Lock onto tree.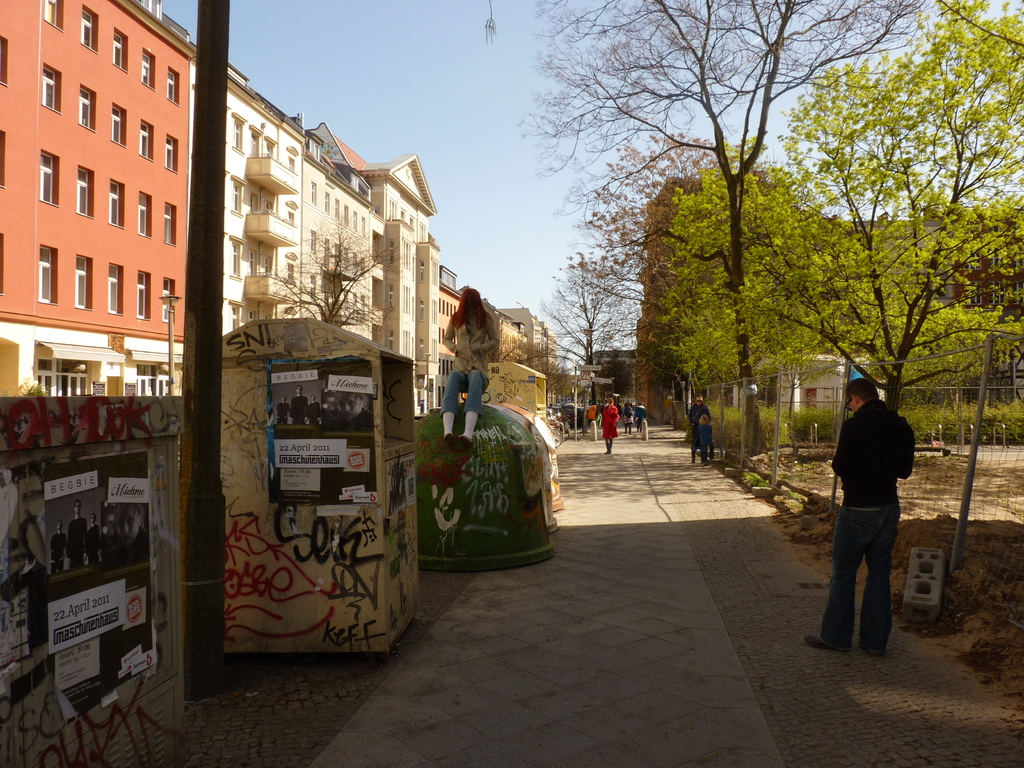
Locked: bbox(512, 0, 914, 500).
